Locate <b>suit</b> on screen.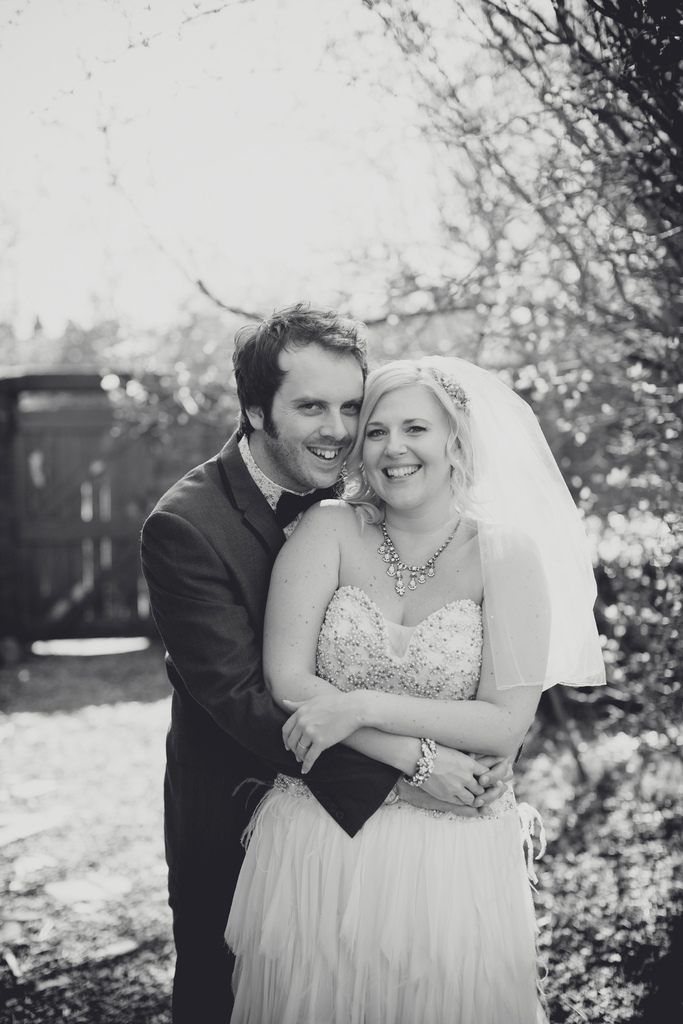
On screen at left=139, top=422, right=402, bottom=1023.
